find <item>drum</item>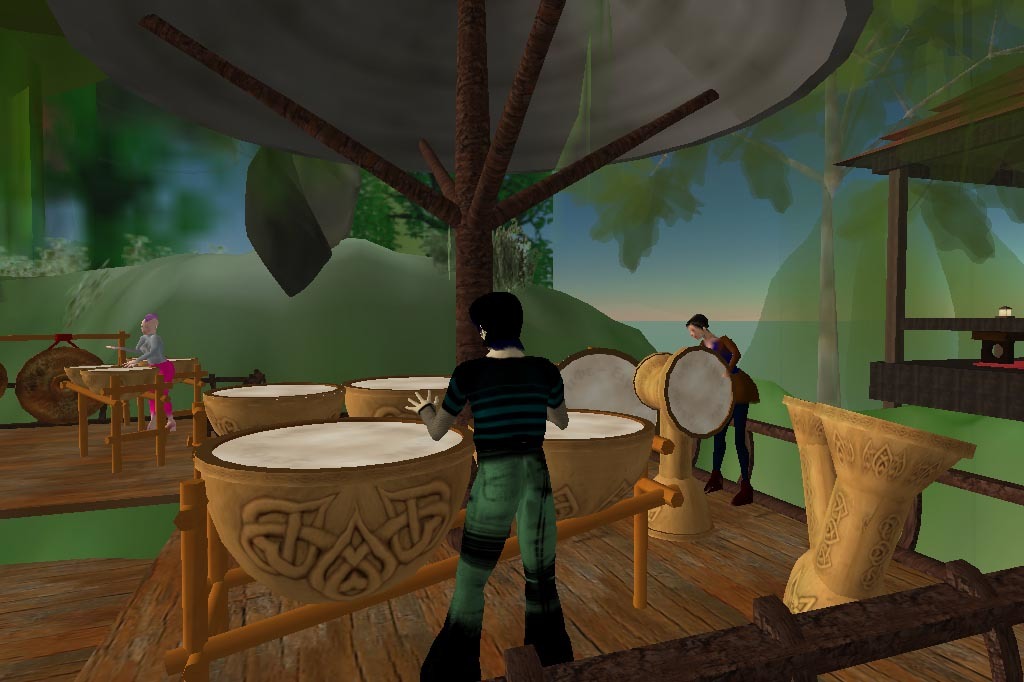
detection(81, 365, 157, 405)
